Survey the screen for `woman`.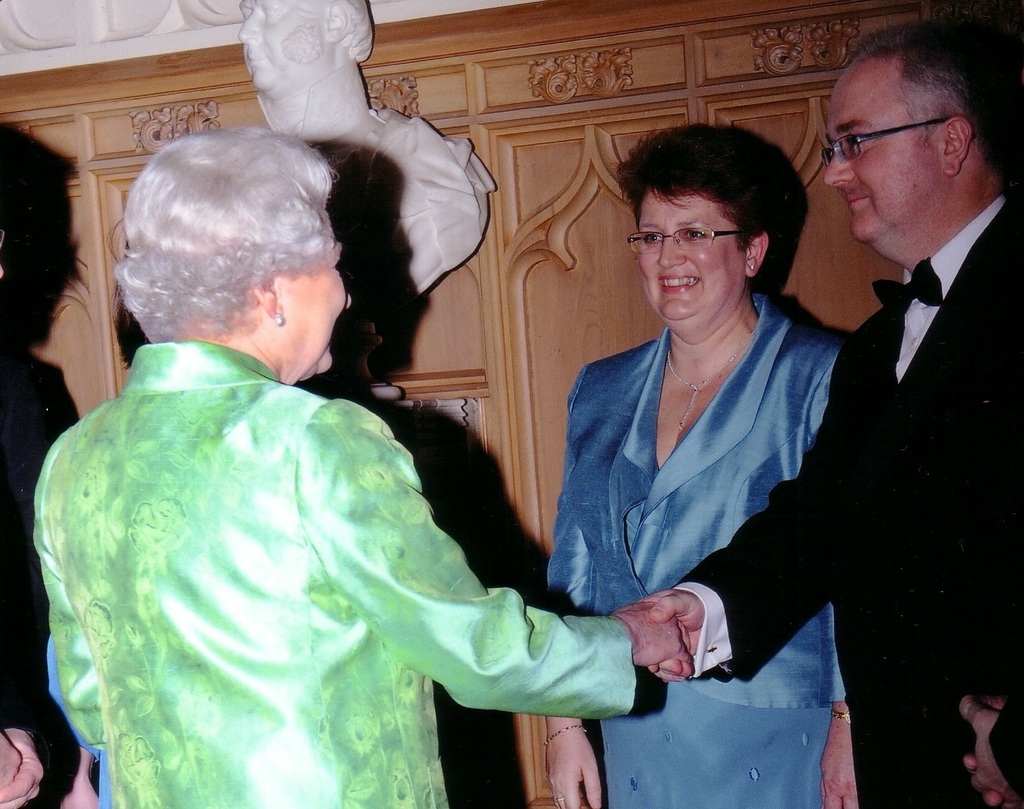
Survey found: 36 131 692 808.
